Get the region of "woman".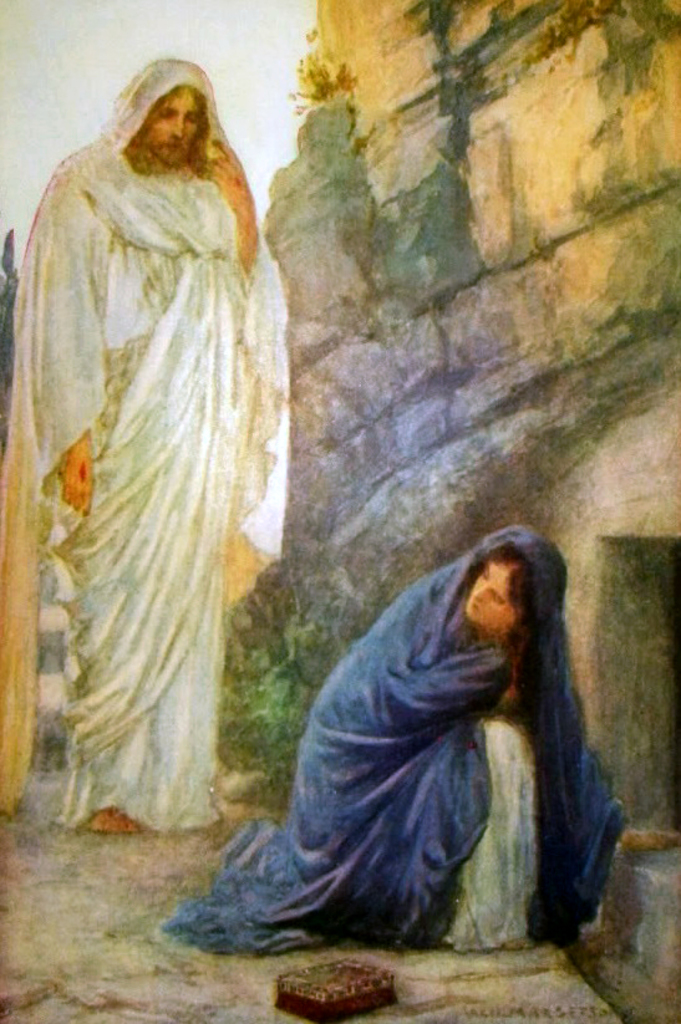
[x1=21, y1=66, x2=294, y2=865].
